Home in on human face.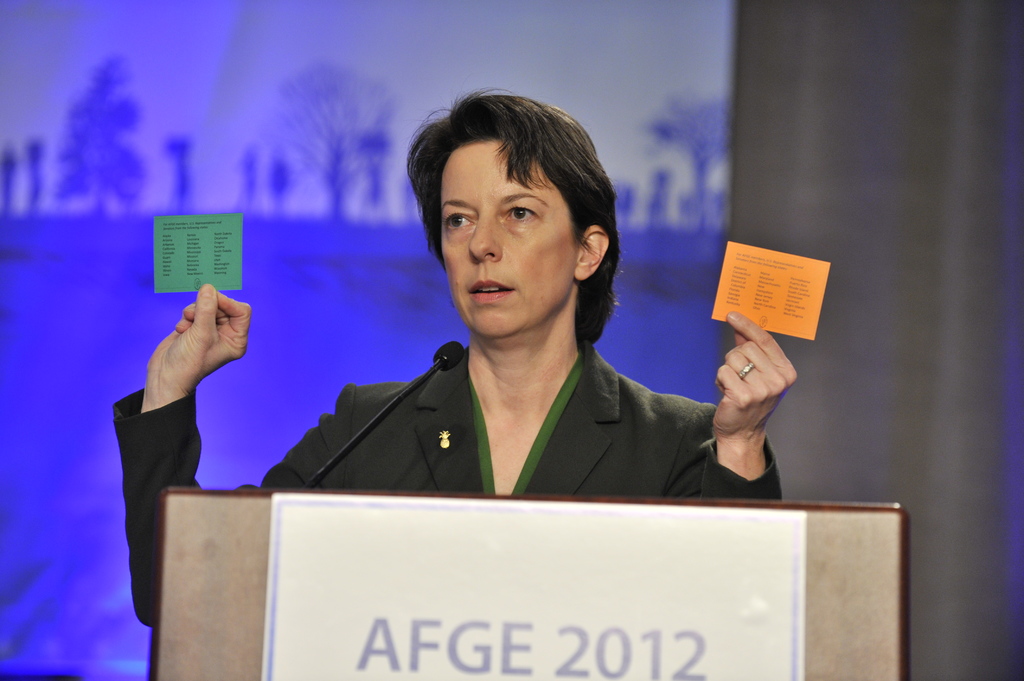
Homed in at pyautogui.locateOnScreen(435, 138, 578, 335).
